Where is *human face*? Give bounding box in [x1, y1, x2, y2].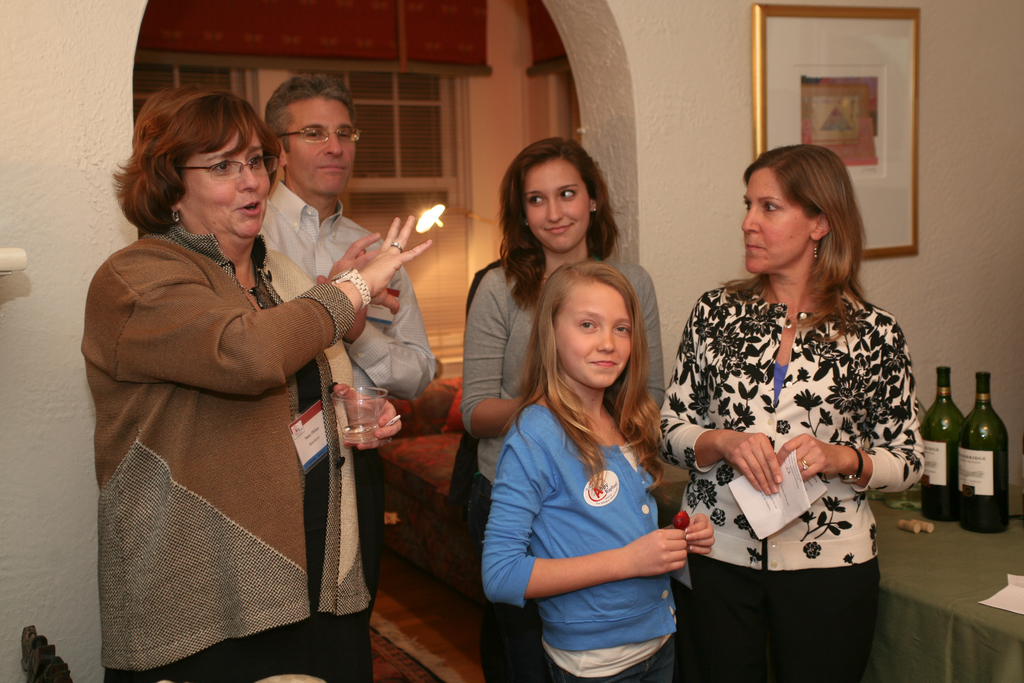
[282, 86, 362, 193].
